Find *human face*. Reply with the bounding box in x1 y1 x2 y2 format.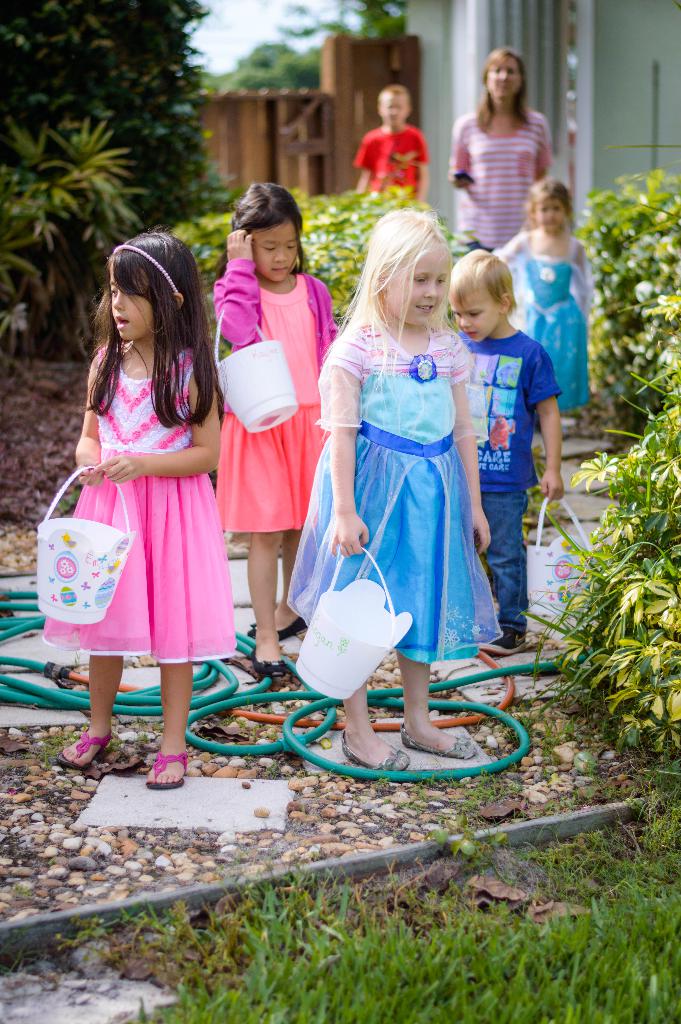
488 63 525 106.
